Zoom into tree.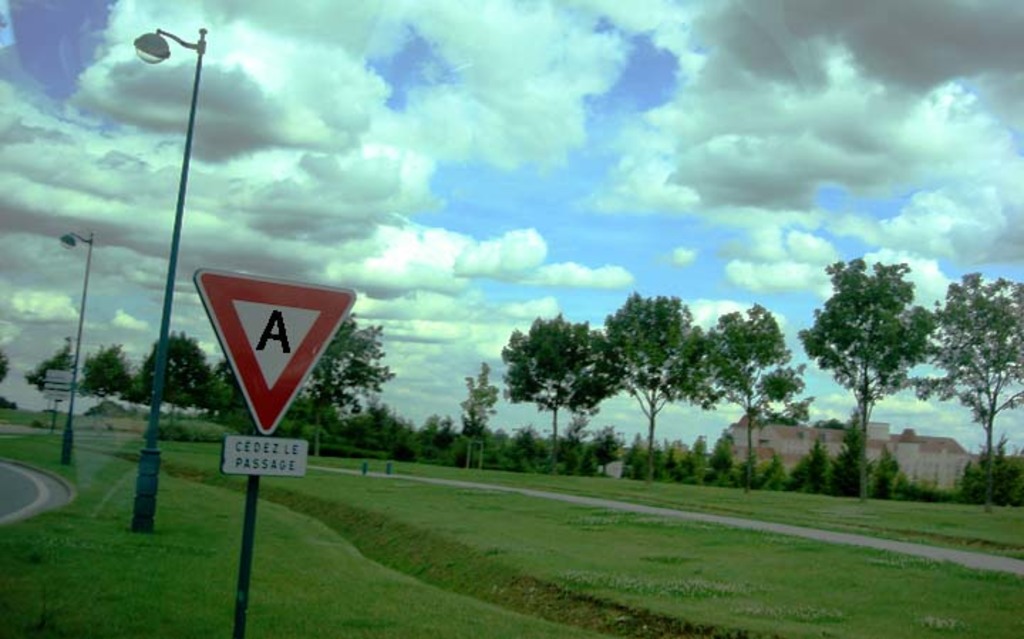
Zoom target: BBox(24, 334, 85, 393).
